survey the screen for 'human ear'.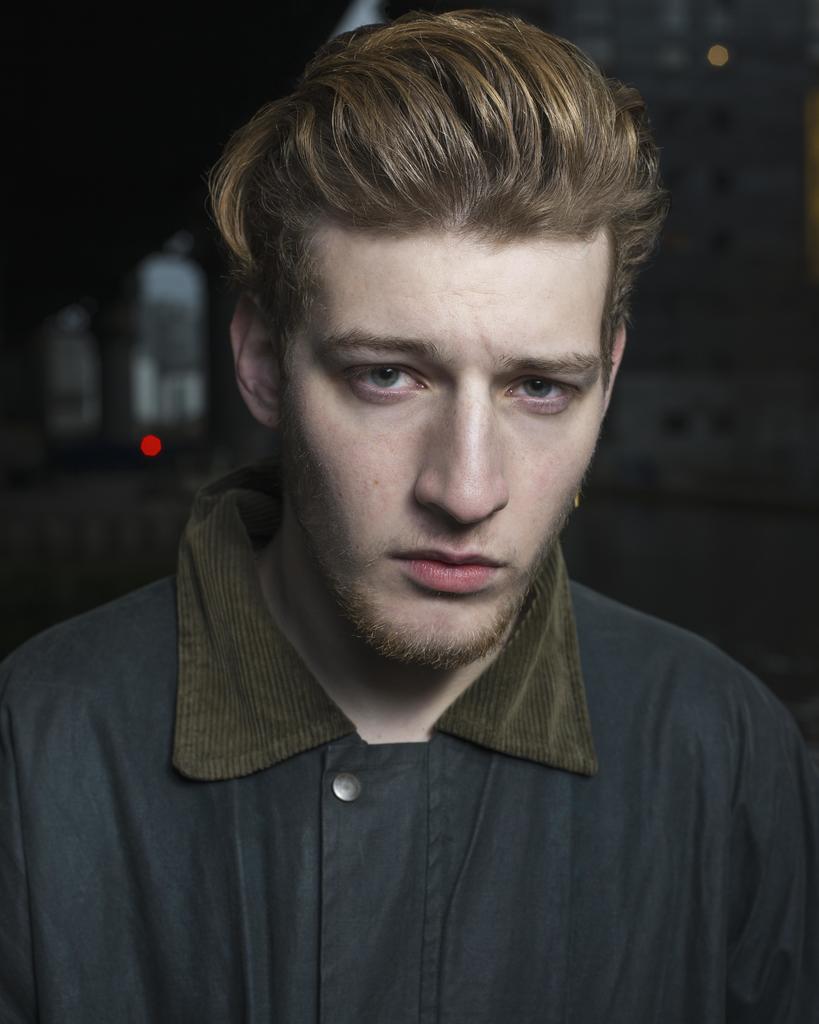
Survey found: {"x1": 228, "y1": 292, "x2": 283, "y2": 428}.
